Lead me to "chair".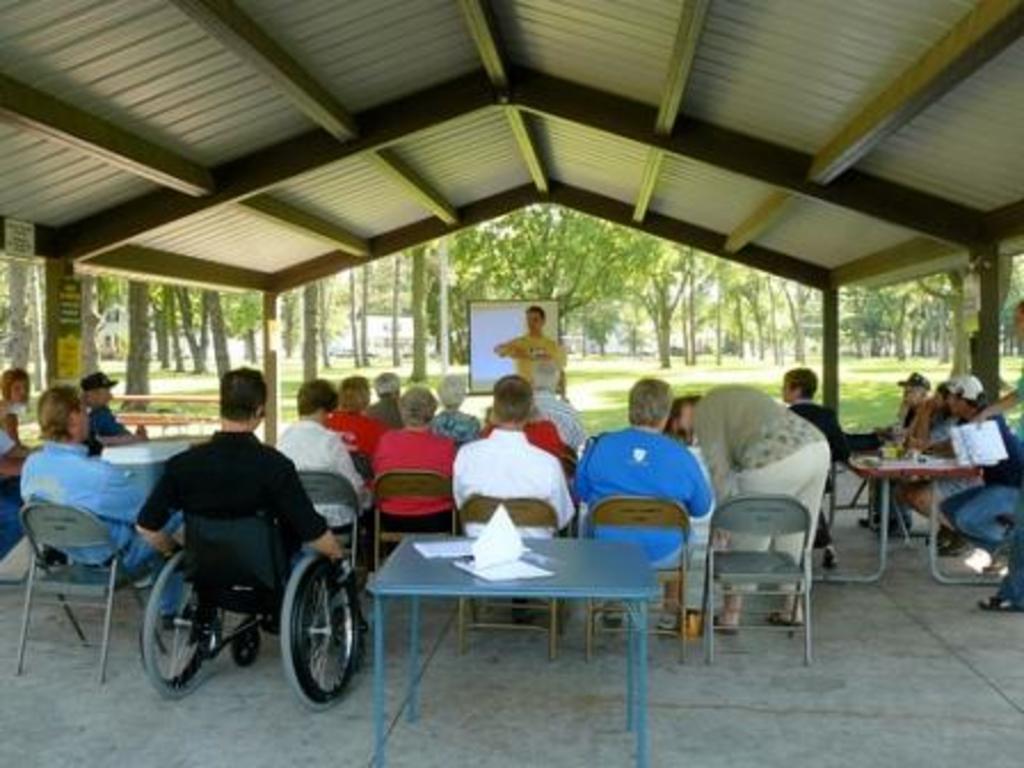
Lead to (x1=16, y1=501, x2=155, y2=688).
